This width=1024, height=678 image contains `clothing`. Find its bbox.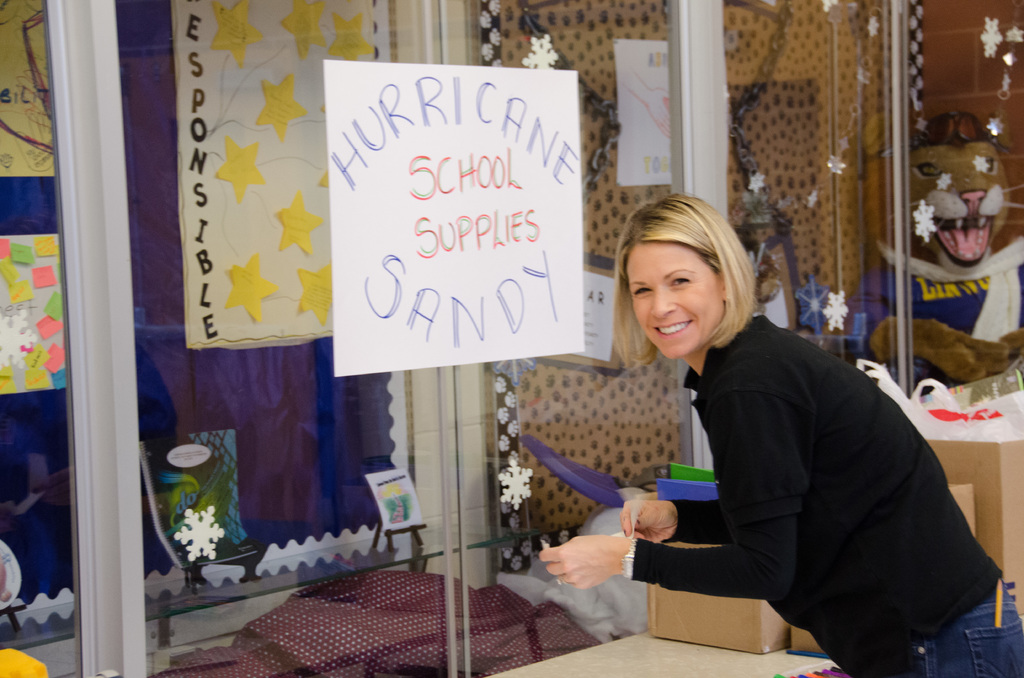
x1=630, y1=316, x2=1023, y2=677.
